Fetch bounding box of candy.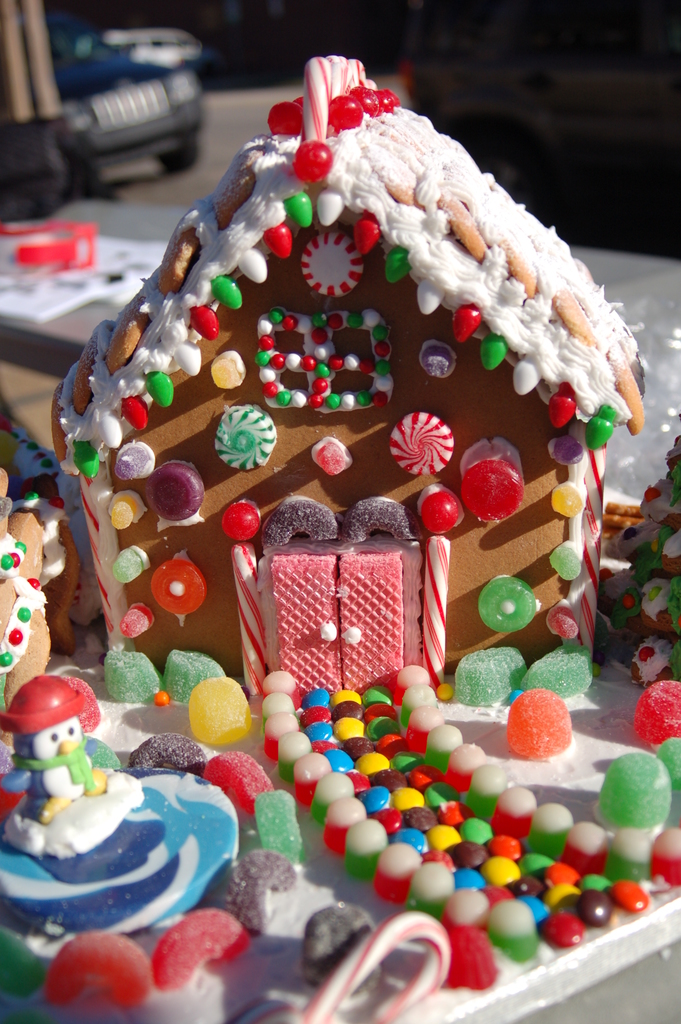
Bbox: 595,745,677,834.
